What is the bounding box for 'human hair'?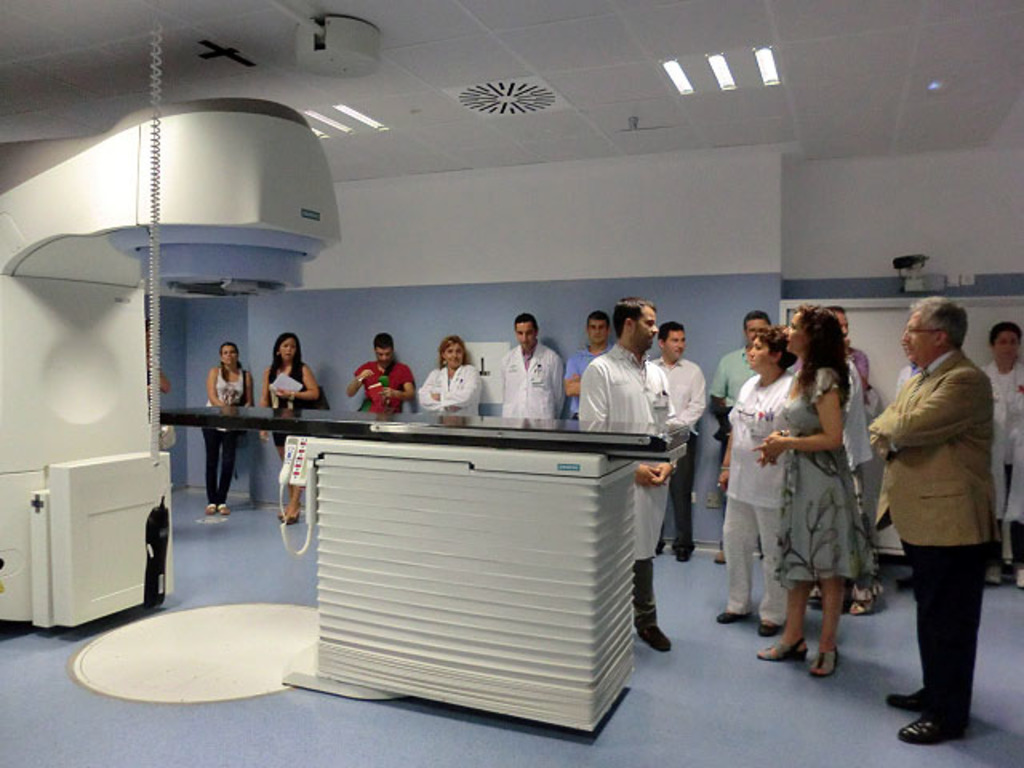
(x1=829, y1=302, x2=848, y2=307).
